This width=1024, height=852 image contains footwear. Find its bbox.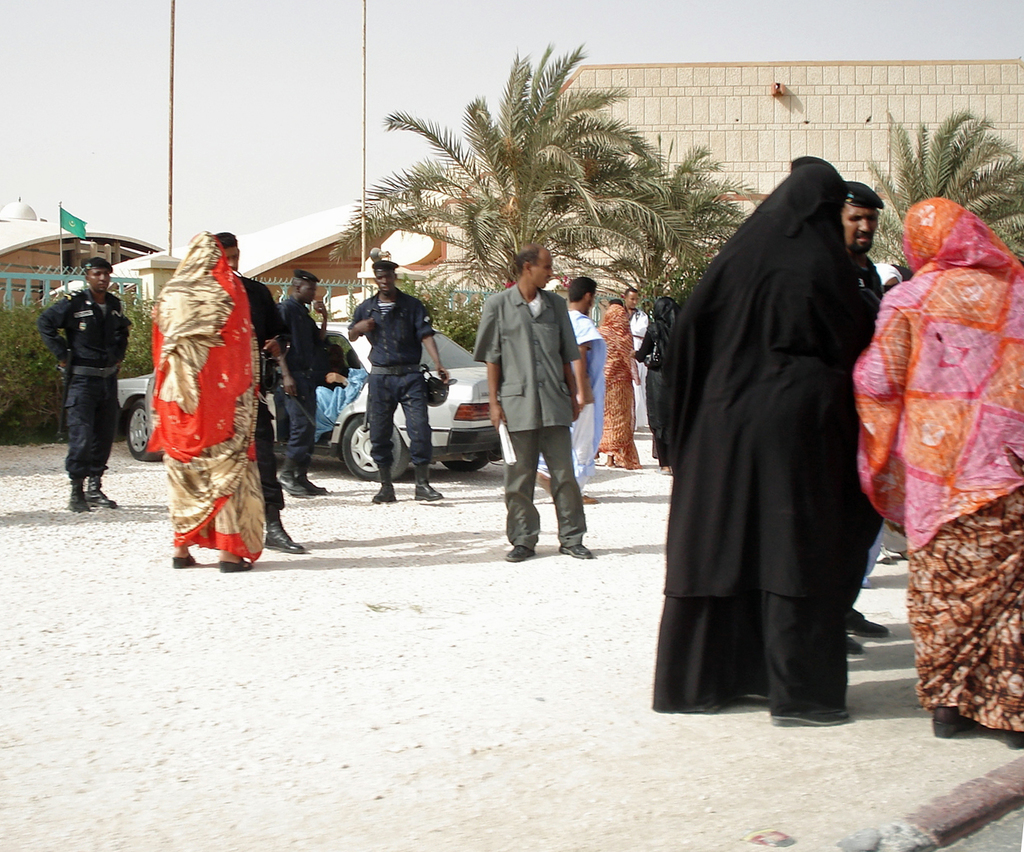
l=221, t=563, r=249, b=575.
